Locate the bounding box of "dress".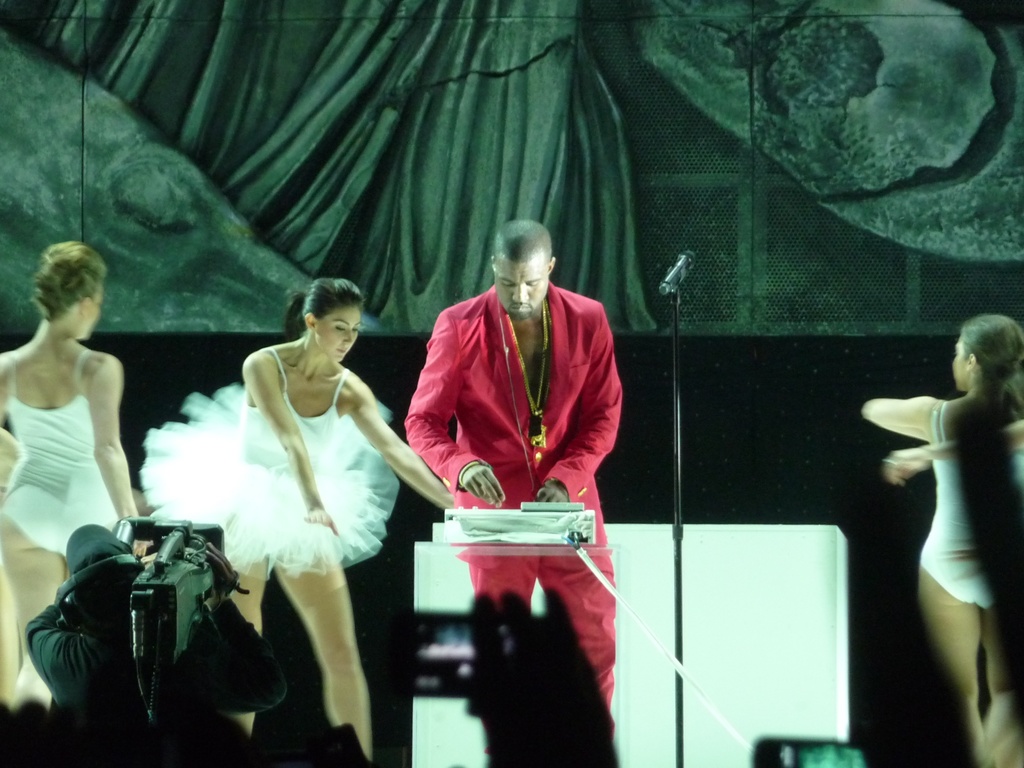
Bounding box: BBox(141, 347, 397, 581).
